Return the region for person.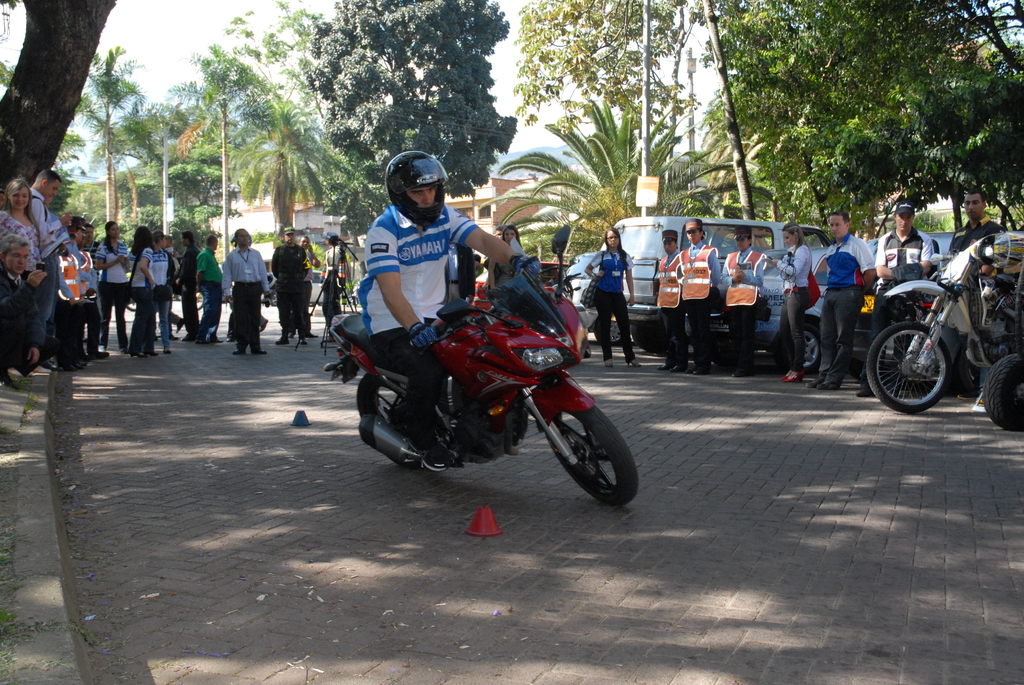
Rect(320, 232, 356, 352).
